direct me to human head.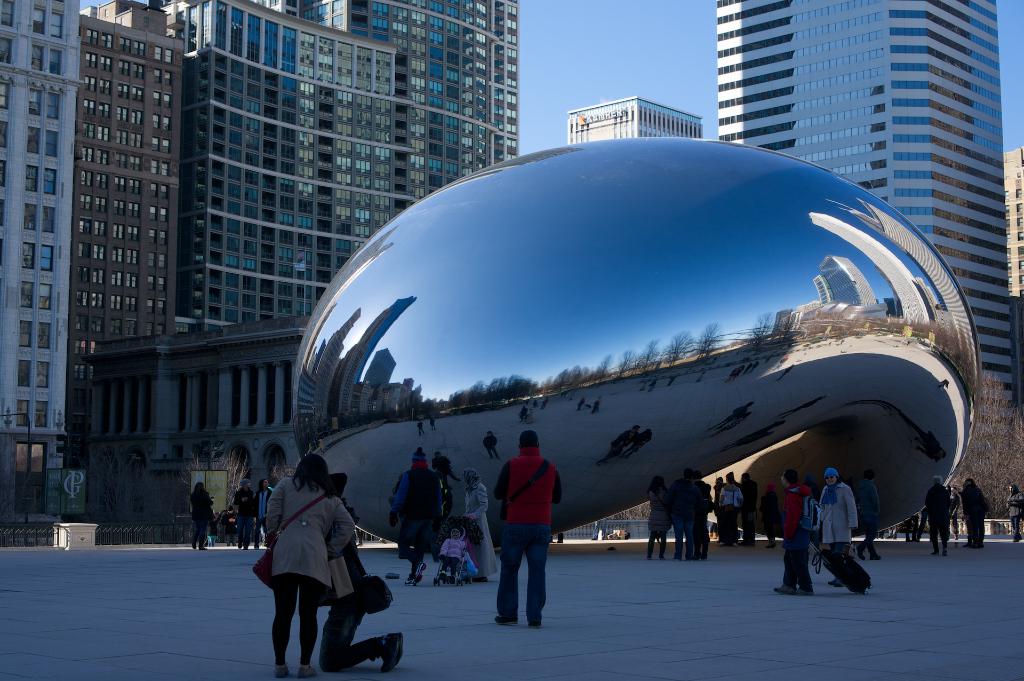
Direction: (683, 472, 693, 479).
